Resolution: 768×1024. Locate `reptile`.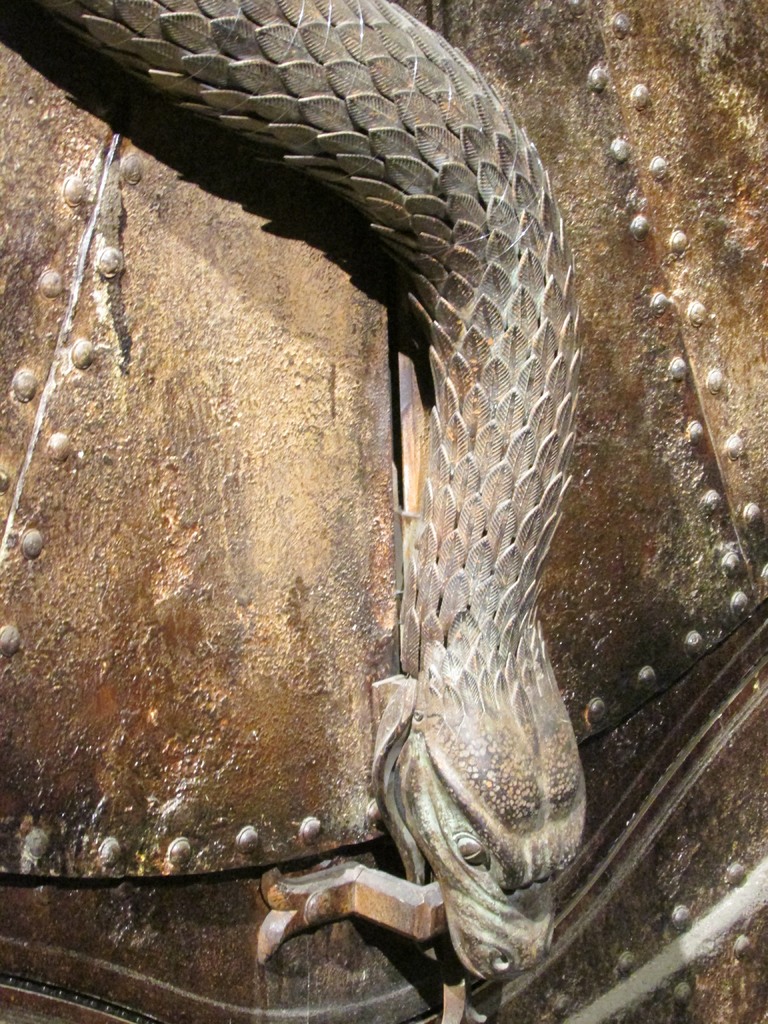
BBox(35, 0, 589, 982).
